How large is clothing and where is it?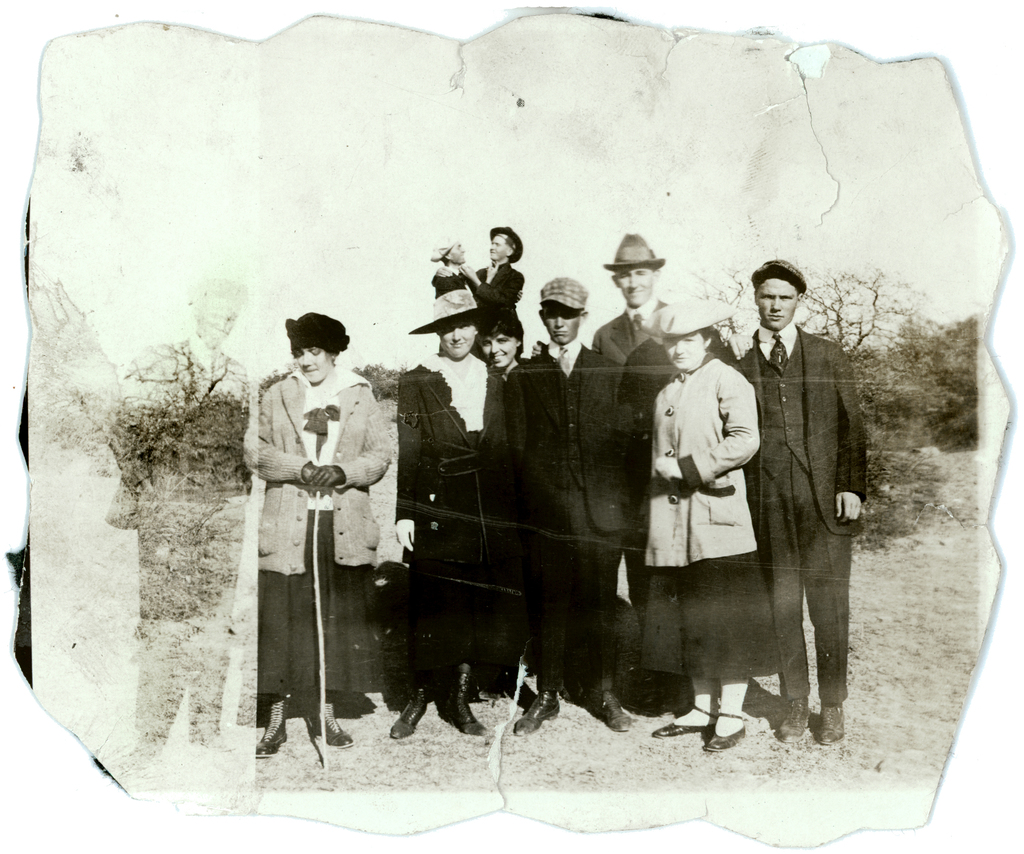
Bounding box: [left=431, top=270, right=474, bottom=304].
